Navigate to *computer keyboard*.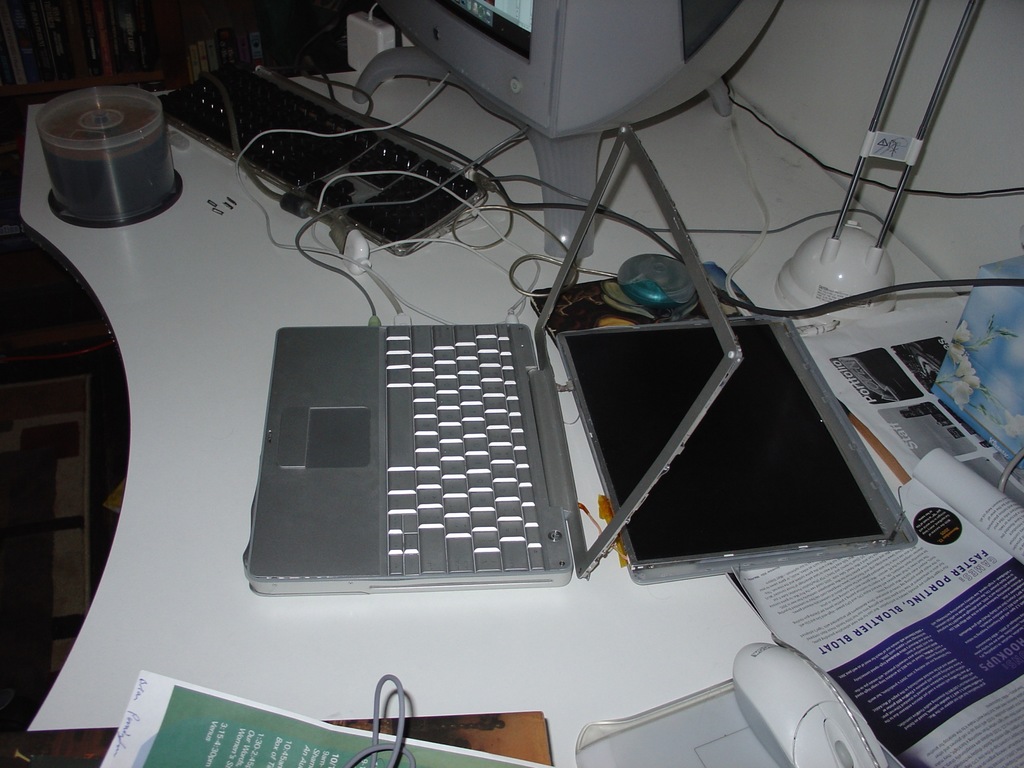
Navigation target: crop(154, 61, 479, 254).
